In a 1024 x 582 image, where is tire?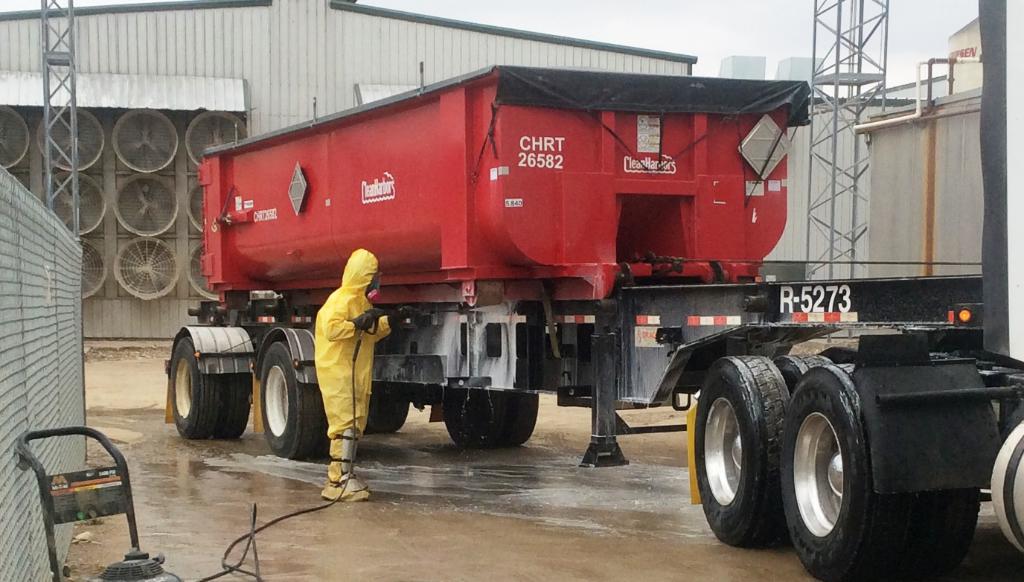
168 339 218 441.
